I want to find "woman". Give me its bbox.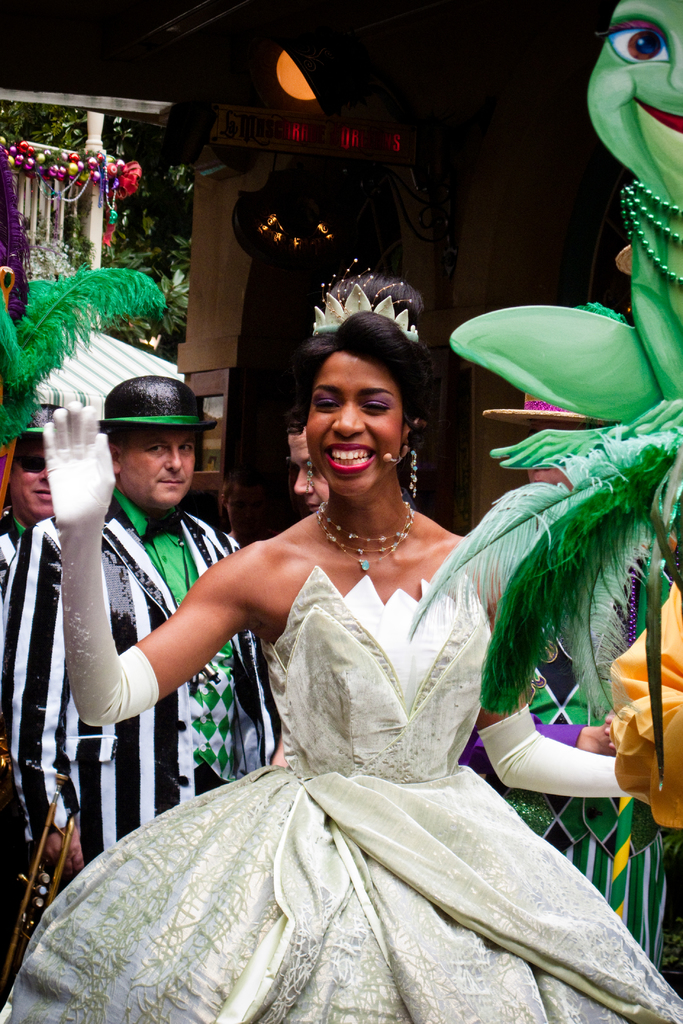
select_region(0, 264, 654, 1023).
